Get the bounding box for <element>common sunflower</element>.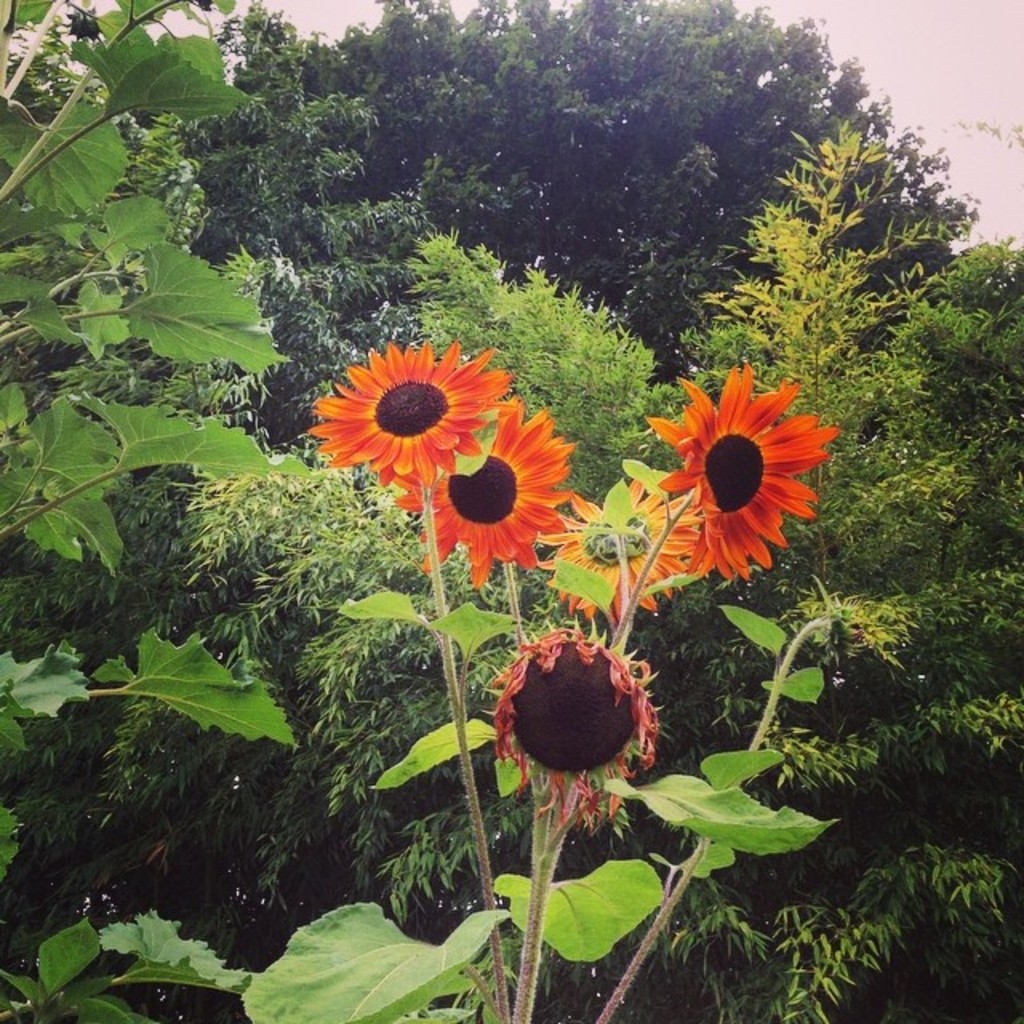
{"x1": 408, "y1": 403, "x2": 552, "y2": 586}.
